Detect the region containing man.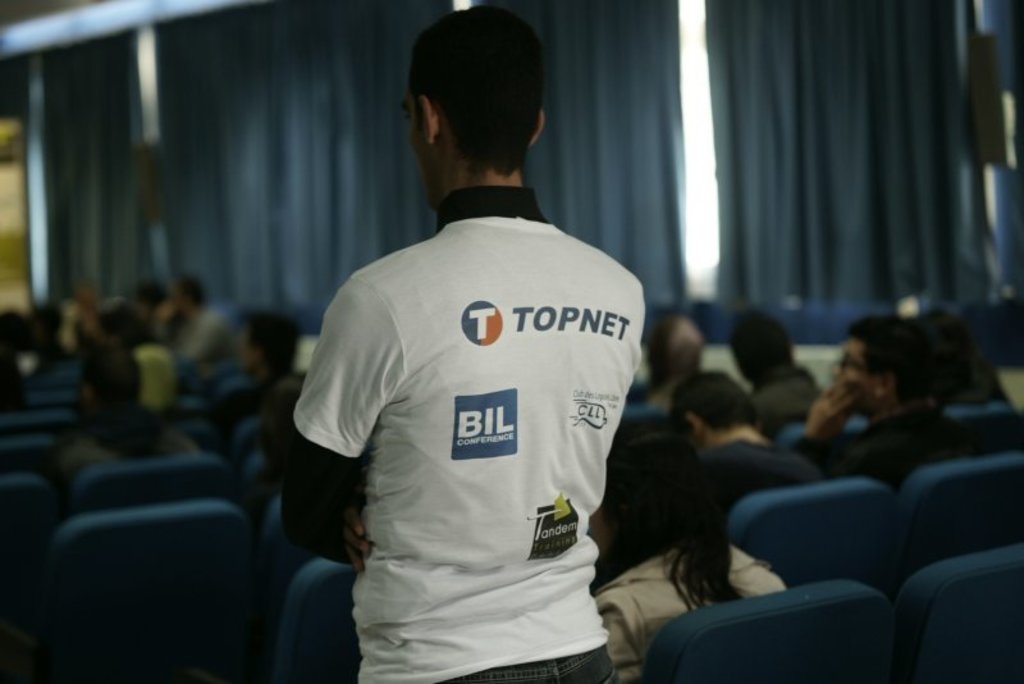
786 313 974 498.
